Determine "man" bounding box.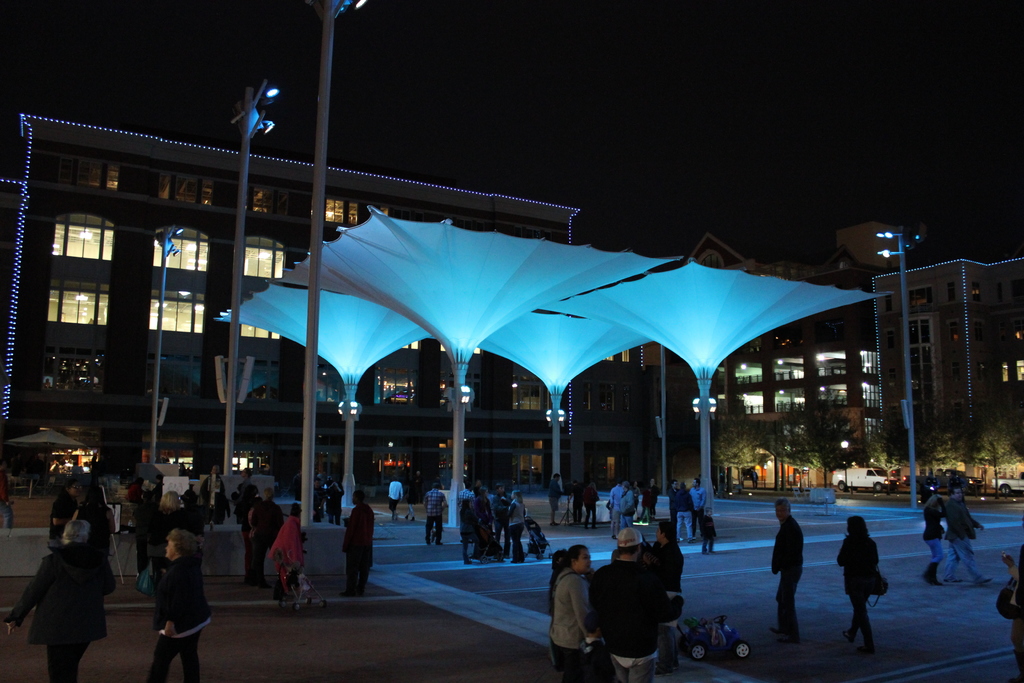
Determined: [428, 484, 444, 547].
